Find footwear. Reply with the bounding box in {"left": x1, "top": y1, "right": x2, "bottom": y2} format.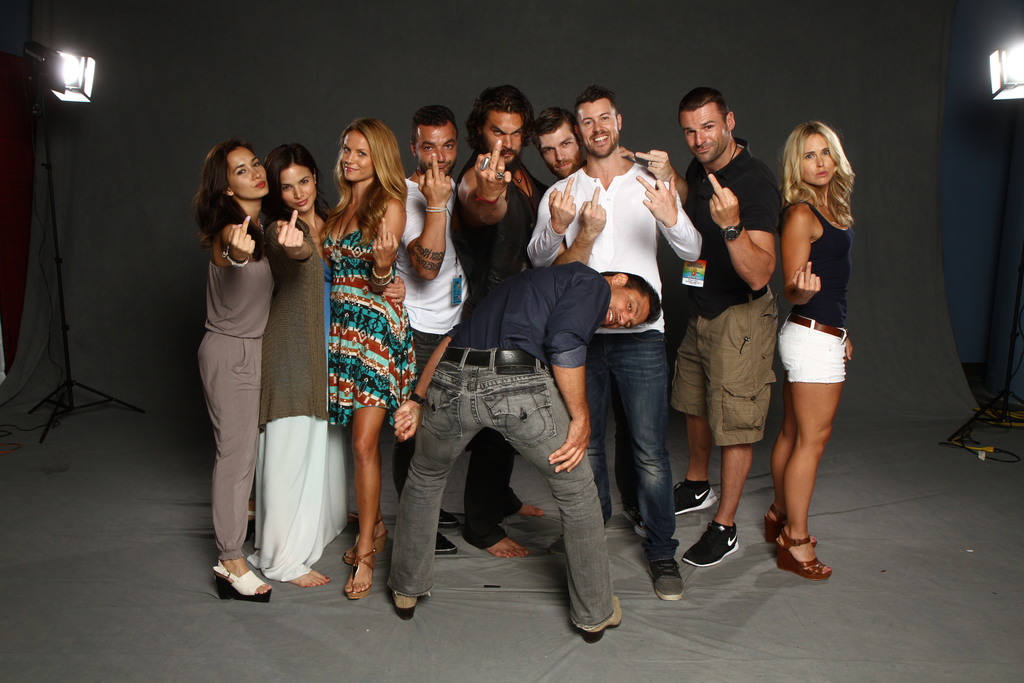
{"left": 547, "top": 532, "right": 567, "bottom": 554}.
